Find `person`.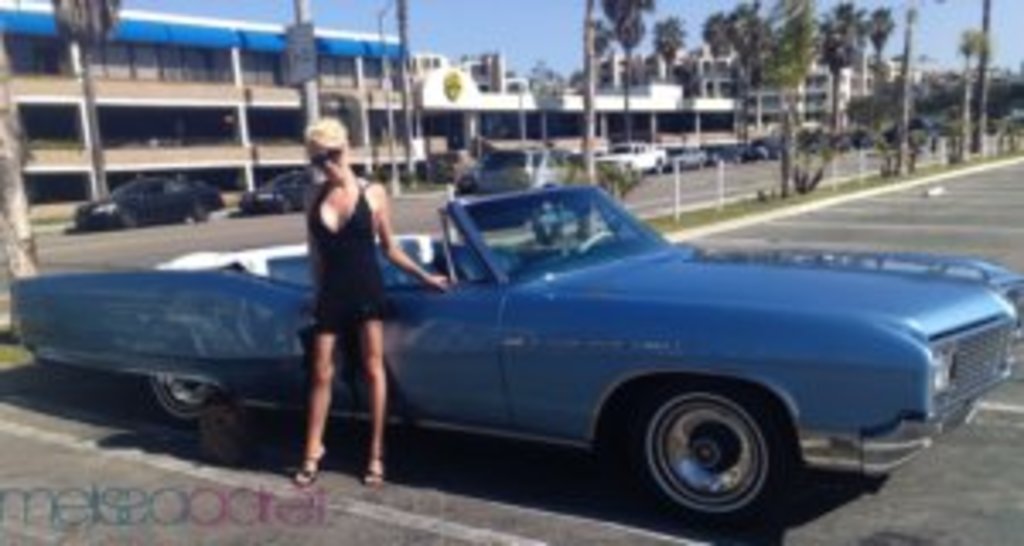
{"left": 270, "top": 96, "right": 382, "bottom": 430}.
